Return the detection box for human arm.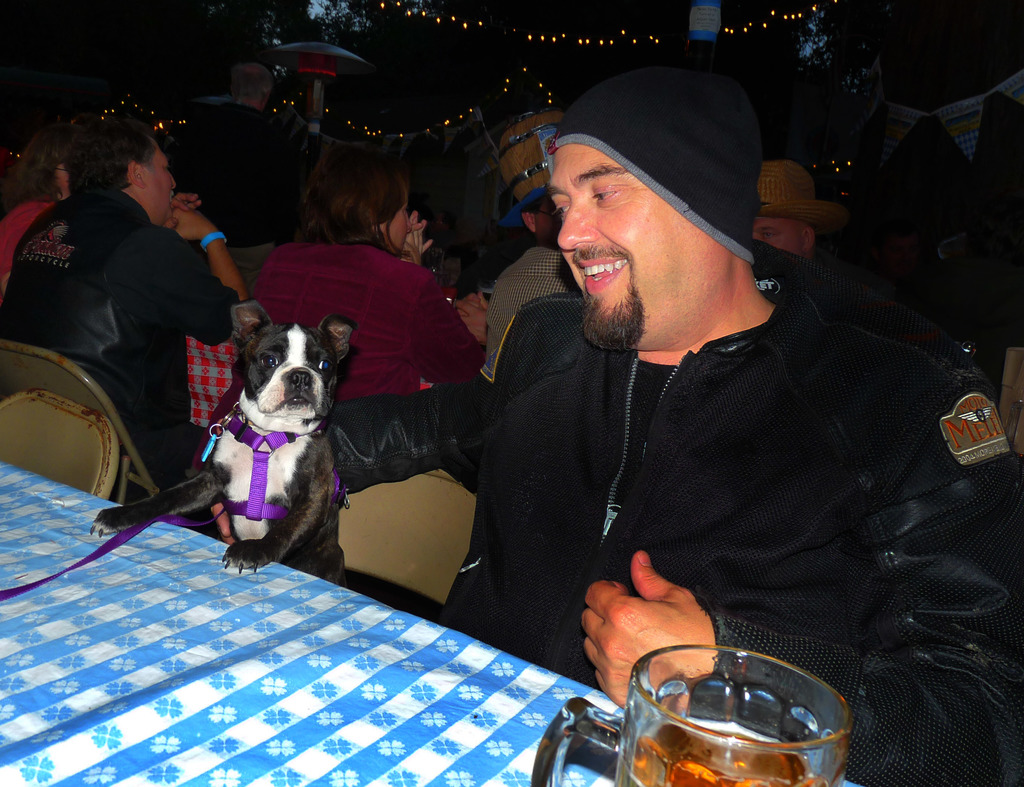
[x1=581, y1=546, x2=719, y2=698].
